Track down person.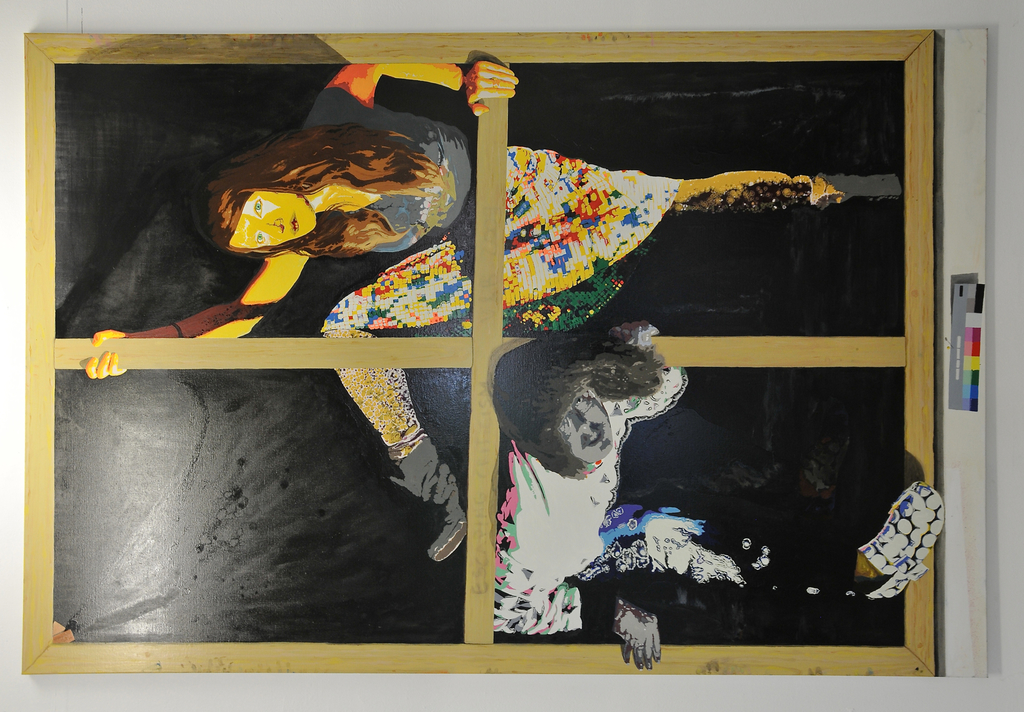
Tracked to {"left": 85, "top": 61, "right": 906, "bottom": 563}.
